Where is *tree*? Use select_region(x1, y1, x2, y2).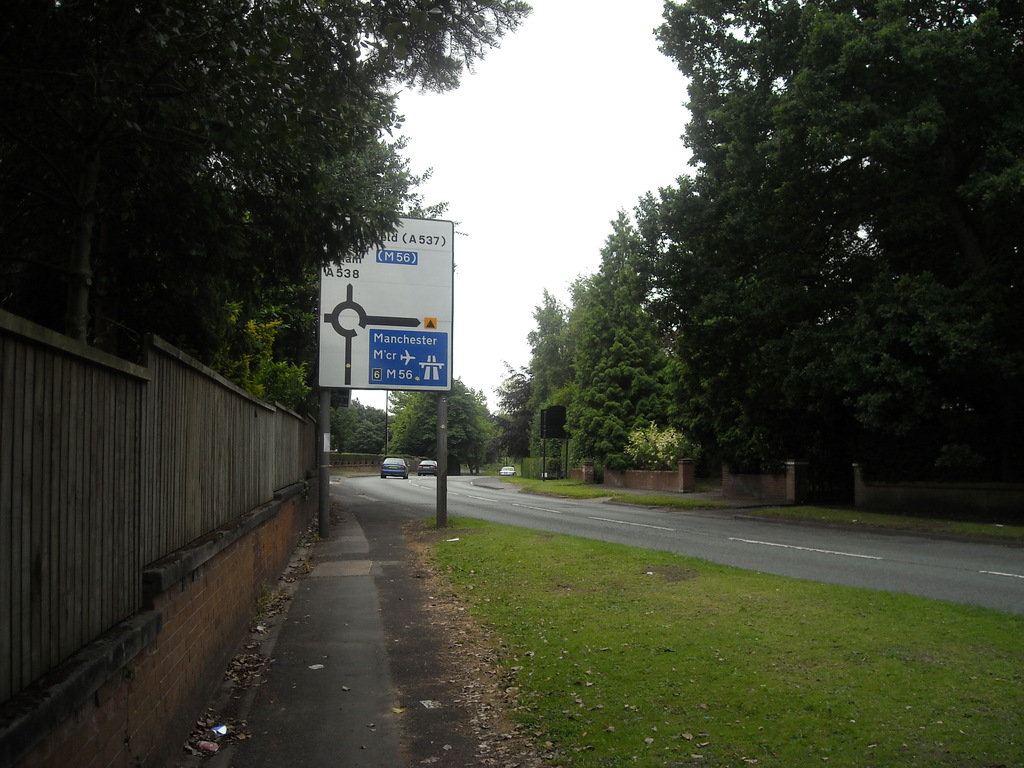
select_region(650, 0, 1023, 459).
